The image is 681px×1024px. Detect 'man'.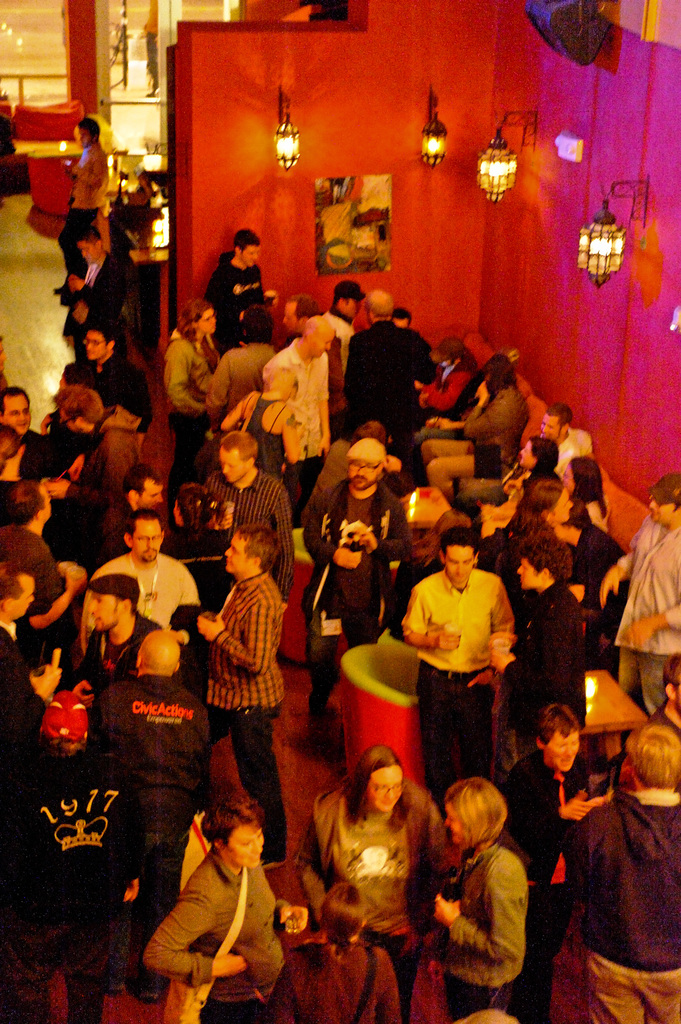
Detection: crop(452, 404, 588, 518).
